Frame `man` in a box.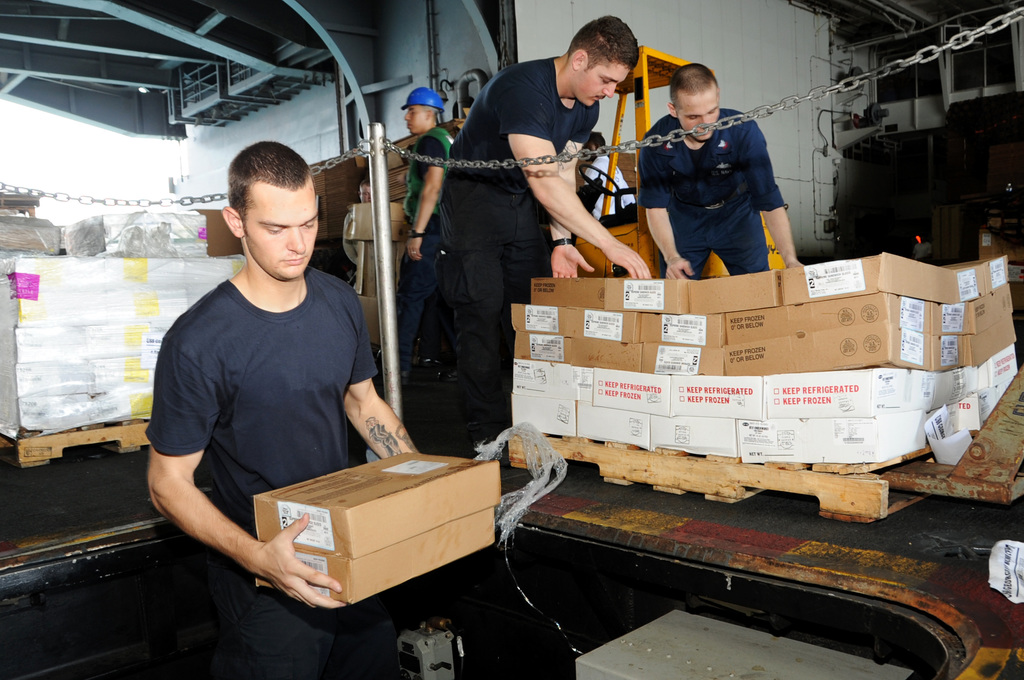
x1=376 y1=87 x2=454 y2=378.
